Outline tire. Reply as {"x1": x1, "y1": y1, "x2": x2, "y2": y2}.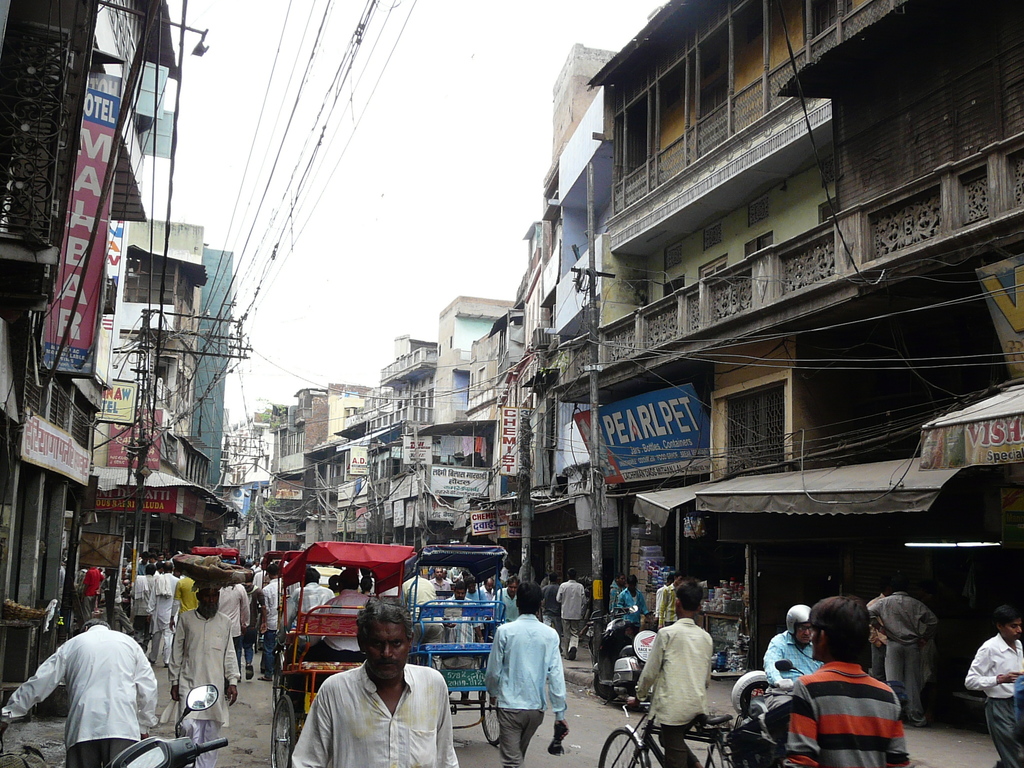
{"x1": 596, "y1": 675, "x2": 617, "y2": 701}.
